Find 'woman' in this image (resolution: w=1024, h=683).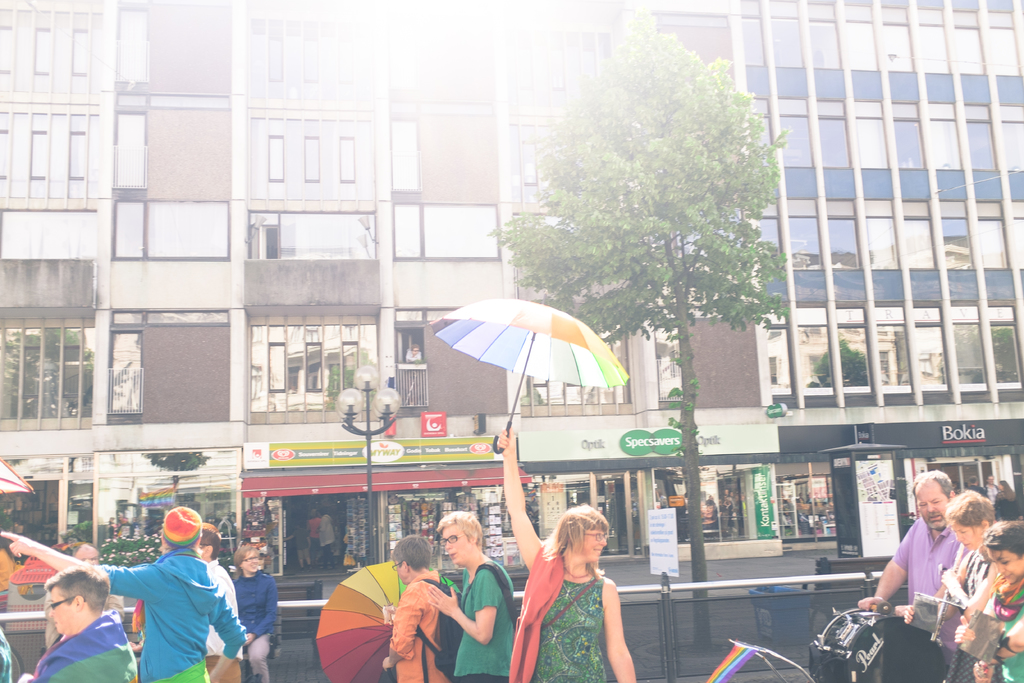
<bbox>227, 540, 278, 682</bbox>.
